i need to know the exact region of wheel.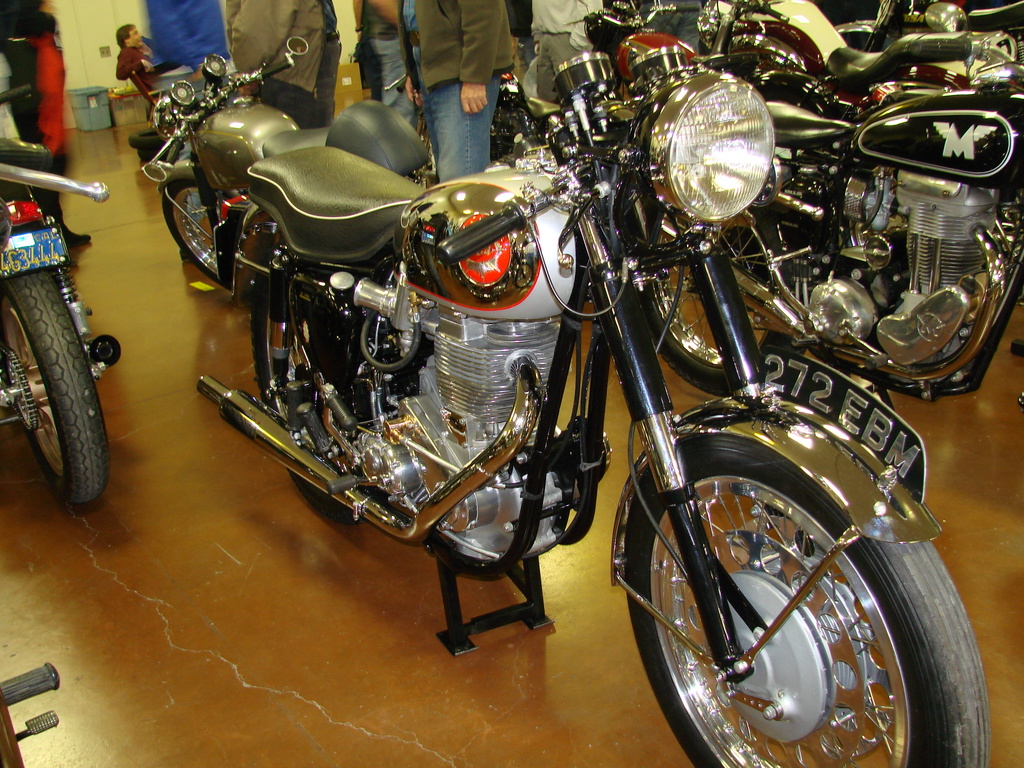
Region: (640, 206, 808, 401).
